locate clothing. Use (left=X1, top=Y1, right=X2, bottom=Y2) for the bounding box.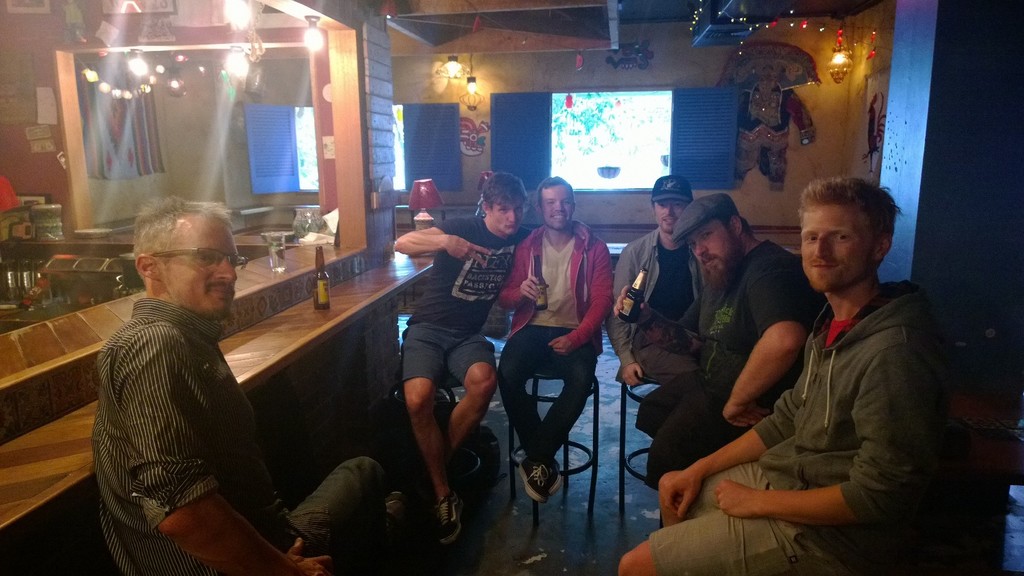
(left=616, top=225, right=696, bottom=391).
